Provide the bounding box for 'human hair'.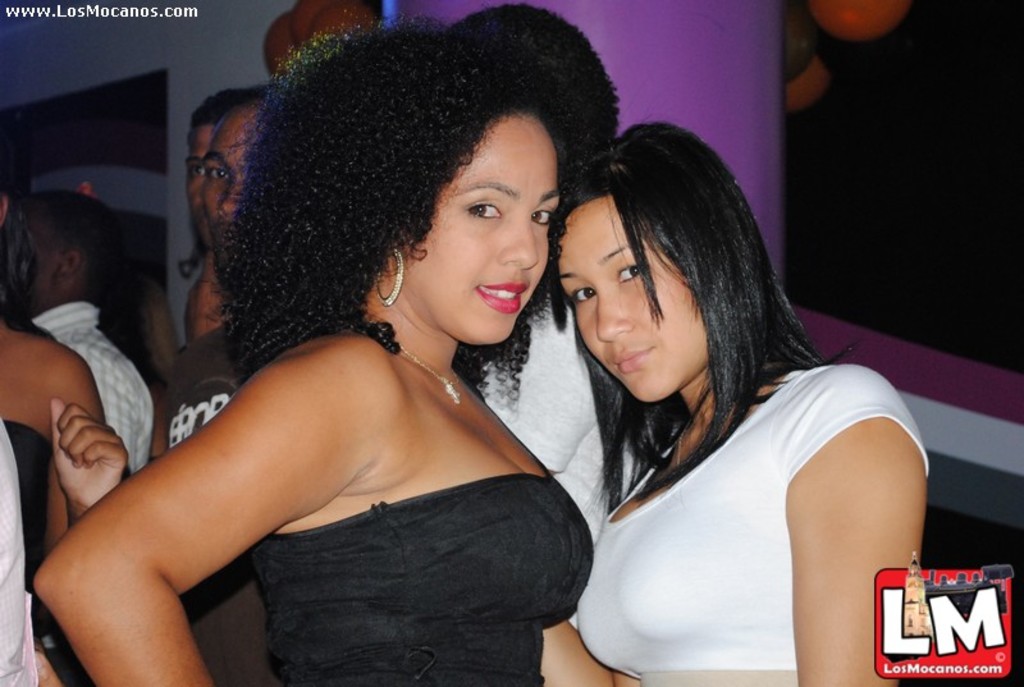
[216, 0, 611, 381].
